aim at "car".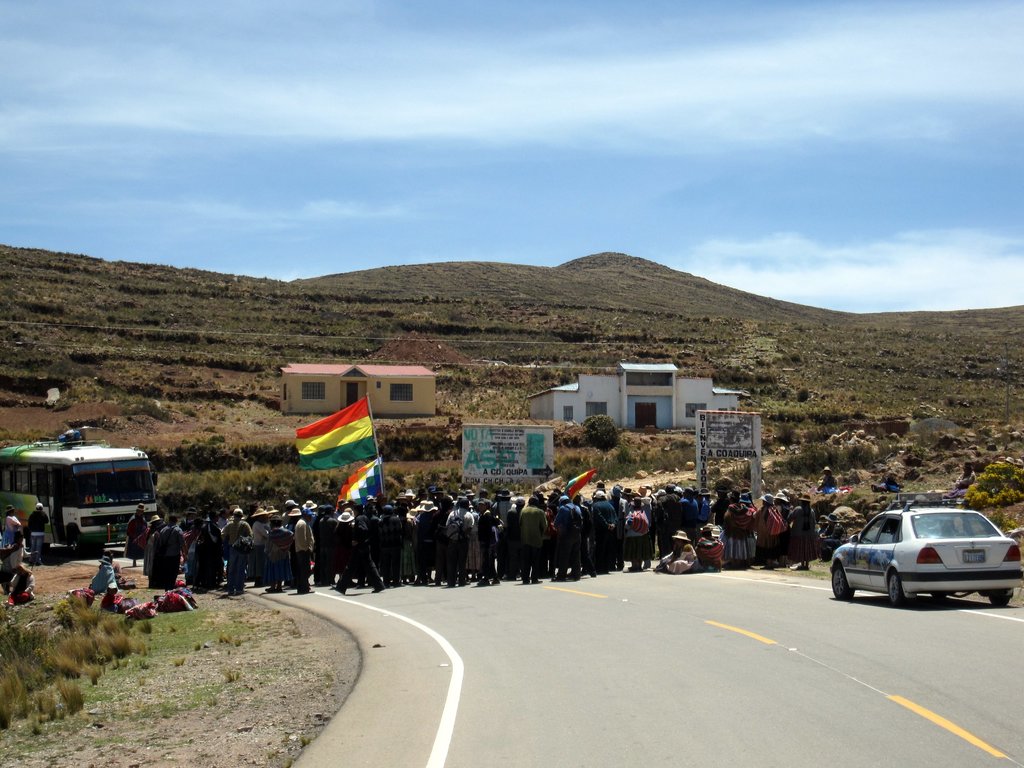
Aimed at Rect(836, 506, 1013, 613).
